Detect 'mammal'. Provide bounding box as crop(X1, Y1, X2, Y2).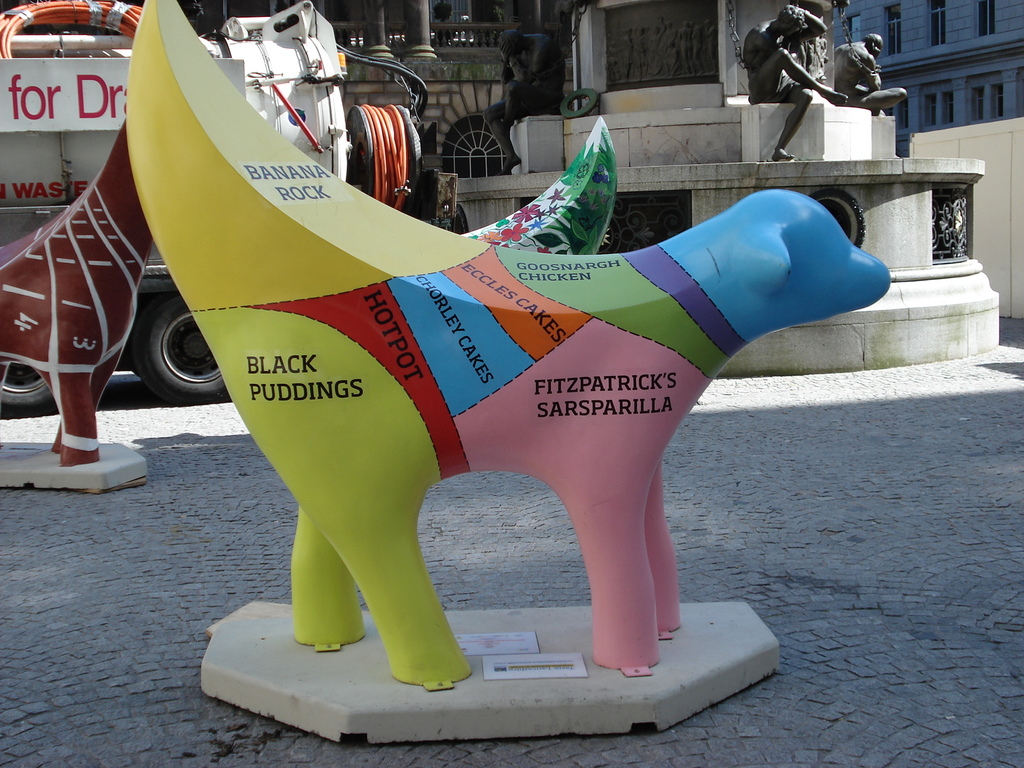
crop(829, 36, 913, 113).
